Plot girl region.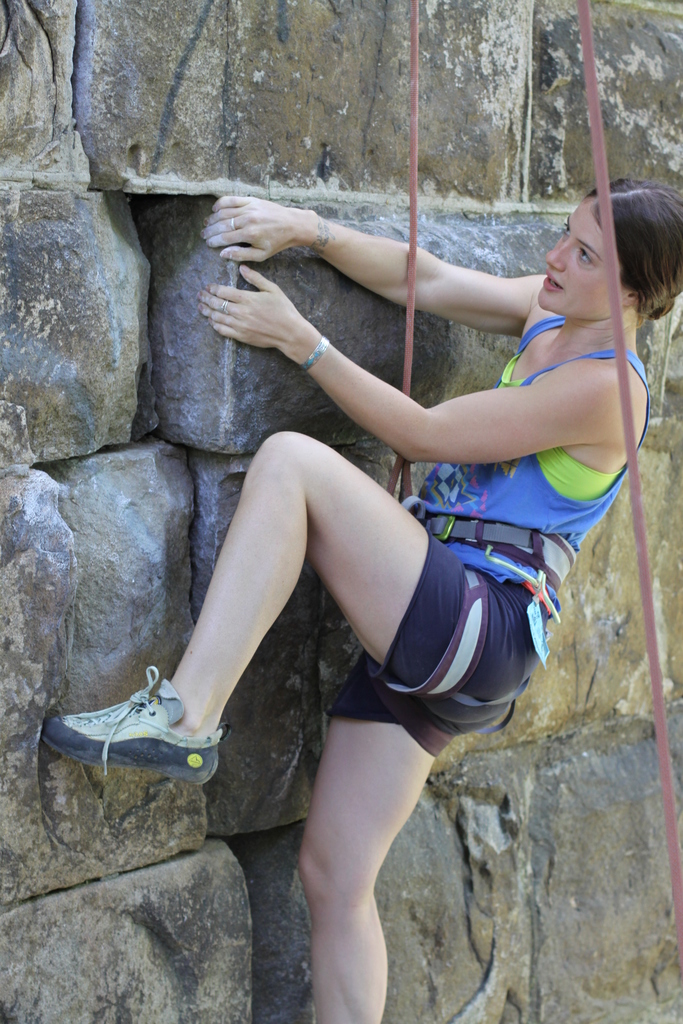
Plotted at x1=38, y1=178, x2=682, y2=1023.
